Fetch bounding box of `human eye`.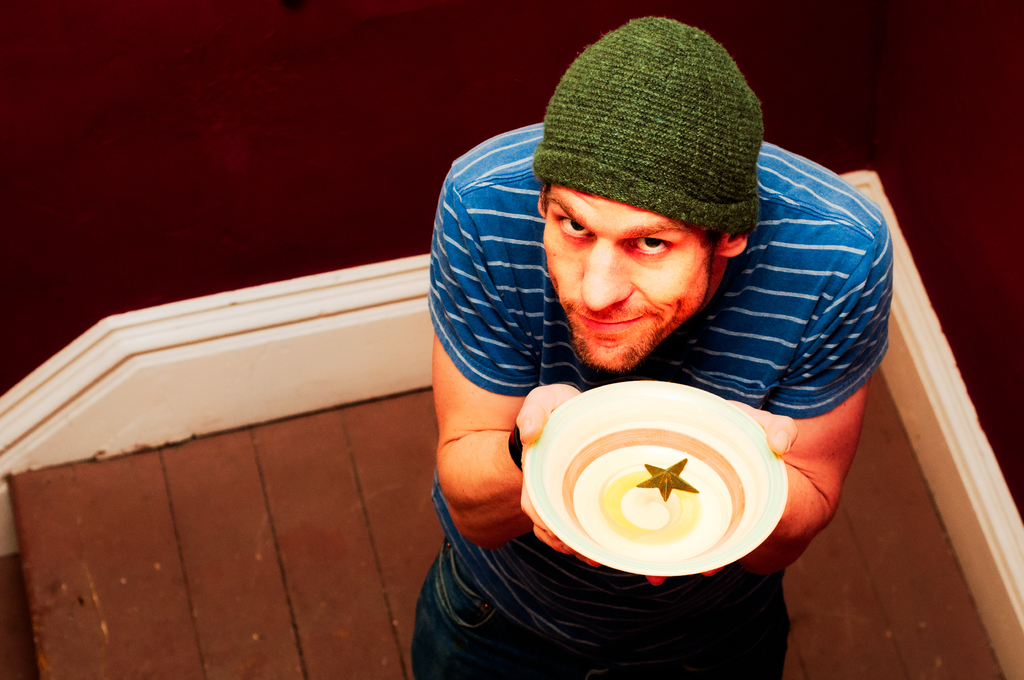
Bbox: Rect(552, 212, 594, 239).
